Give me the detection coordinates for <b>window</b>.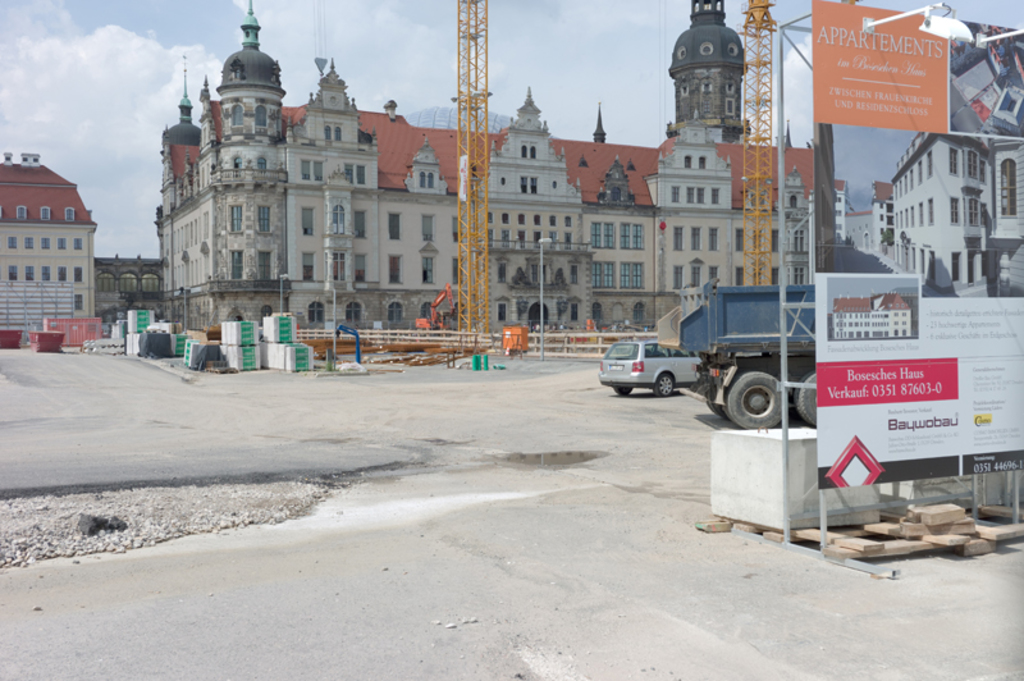
box=[700, 152, 710, 168].
